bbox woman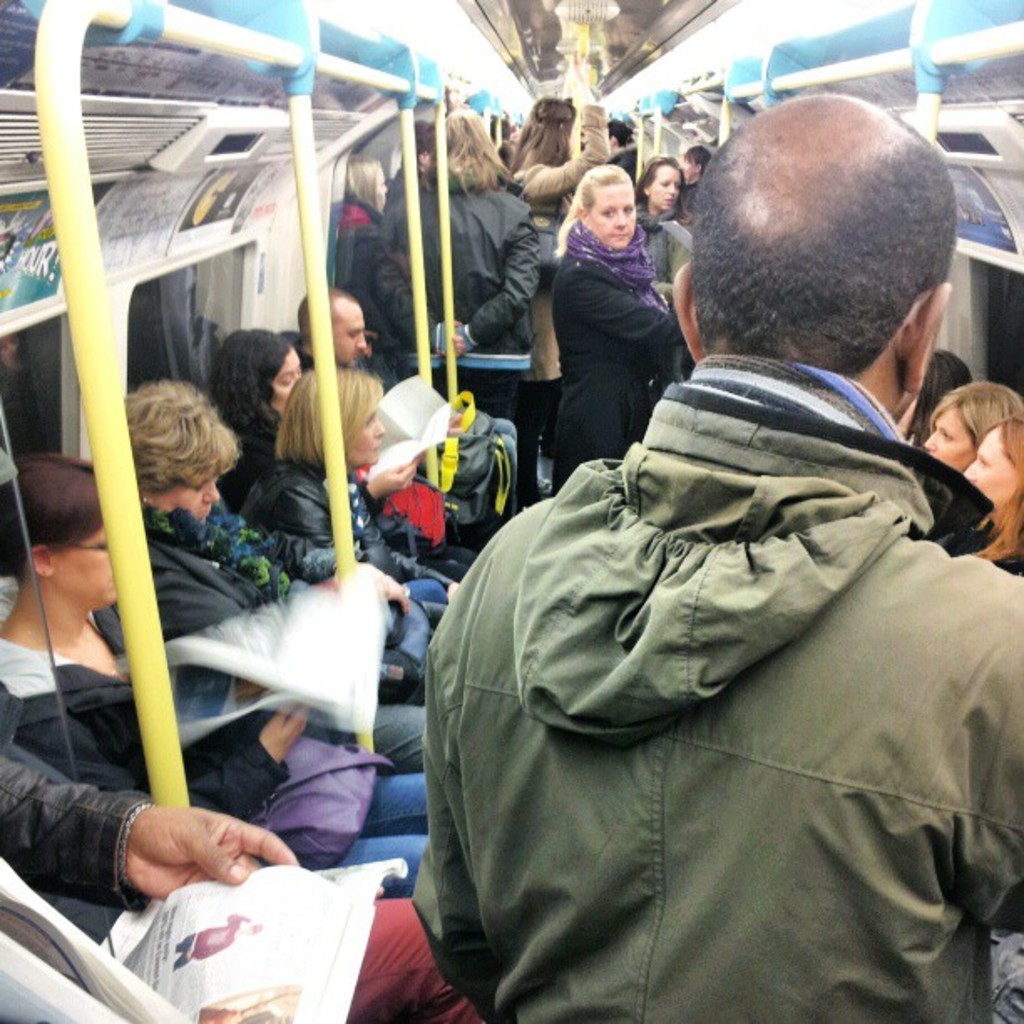
detection(544, 144, 704, 477)
